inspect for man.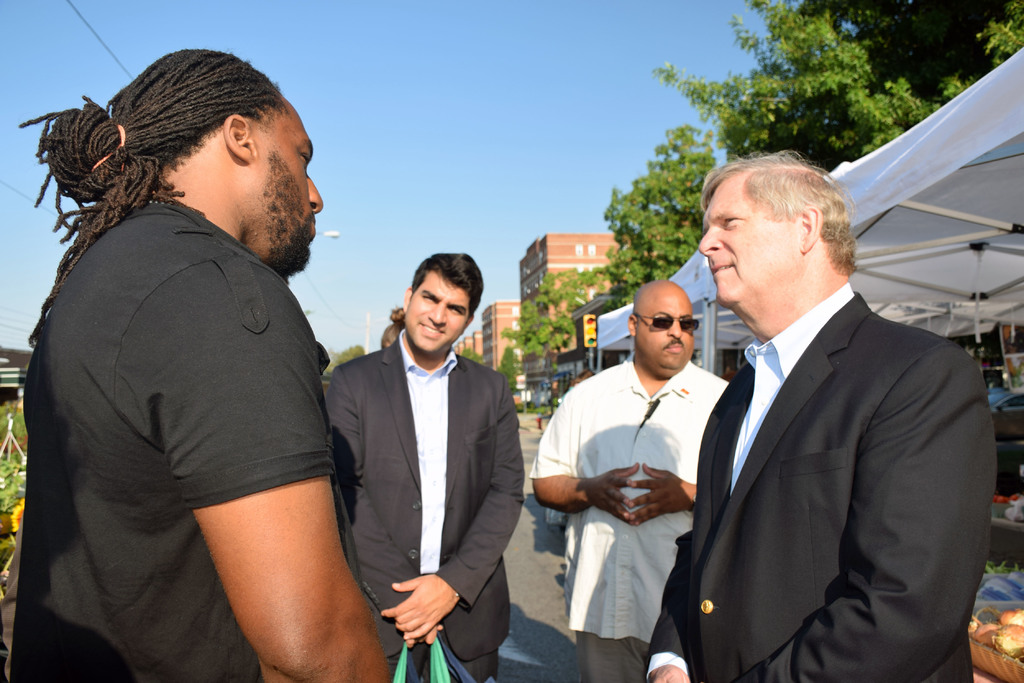
Inspection: rect(643, 149, 999, 682).
